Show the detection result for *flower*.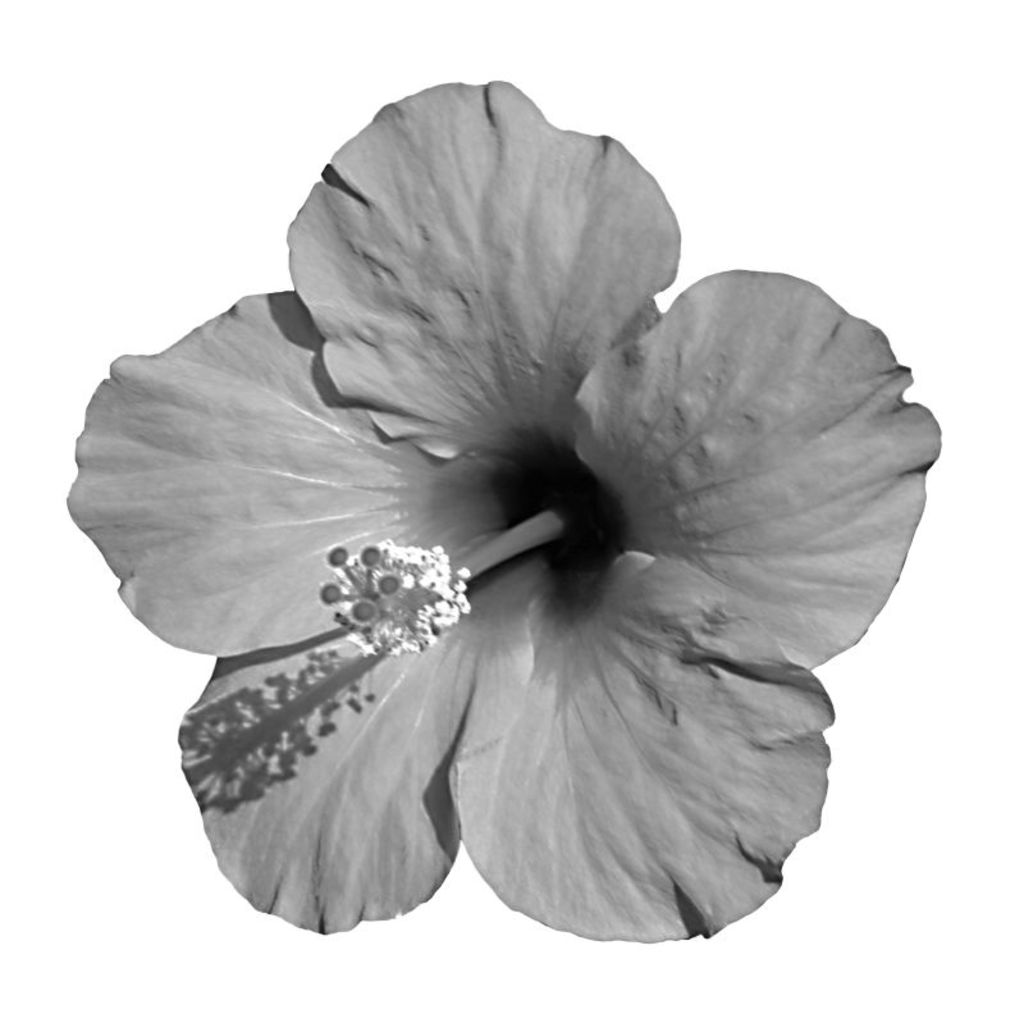
box=[63, 123, 914, 947].
